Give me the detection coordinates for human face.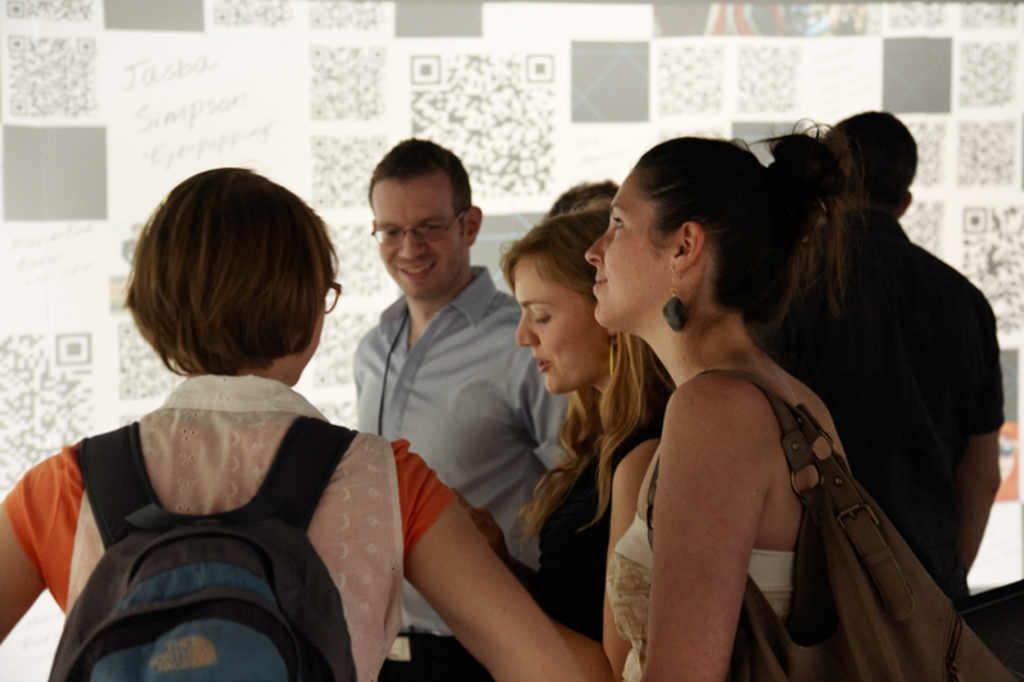
(516,257,611,393).
